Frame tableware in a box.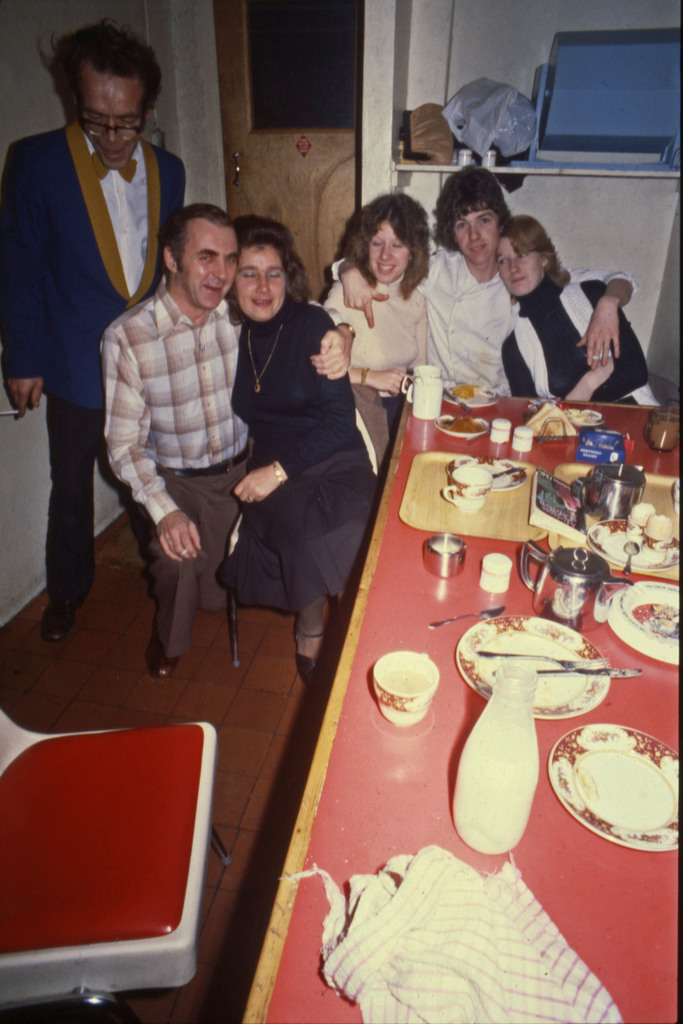
{"x1": 610, "y1": 575, "x2": 682, "y2": 668}.
